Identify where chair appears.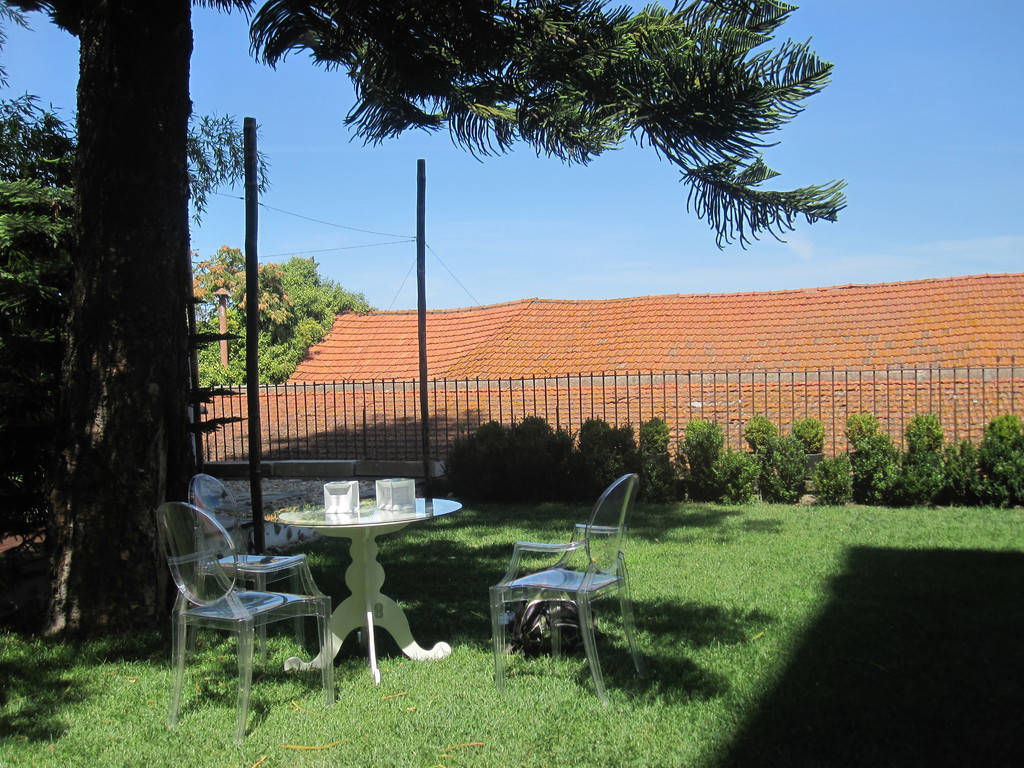
Appears at {"left": 486, "top": 470, "right": 650, "bottom": 709}.
